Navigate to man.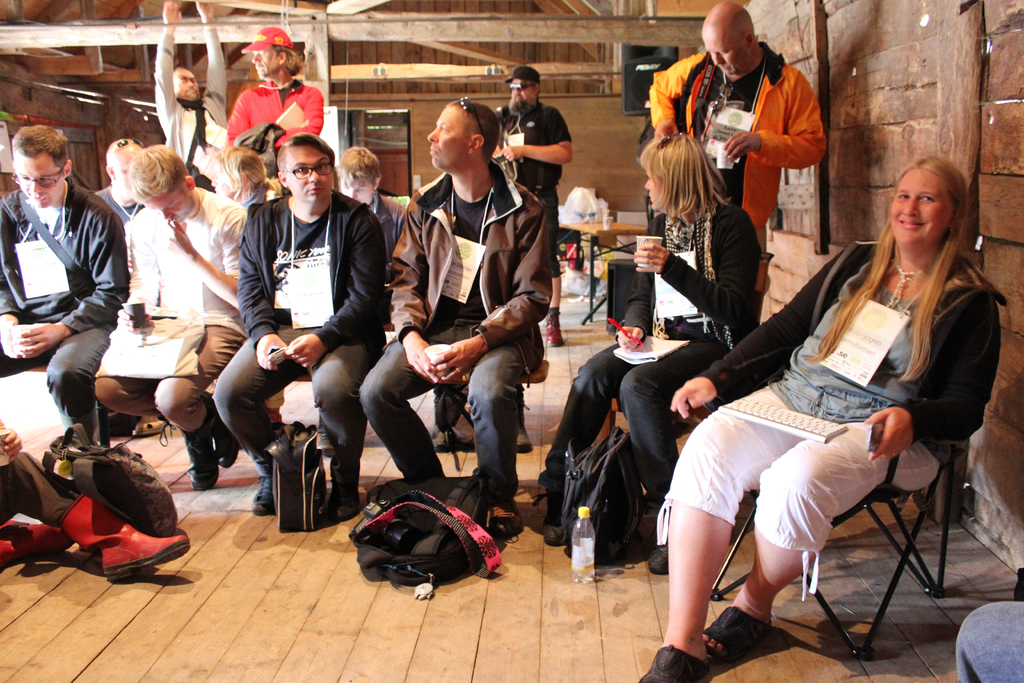
Navigation target: x1=354 y1=99 x2=555 y2=518.
